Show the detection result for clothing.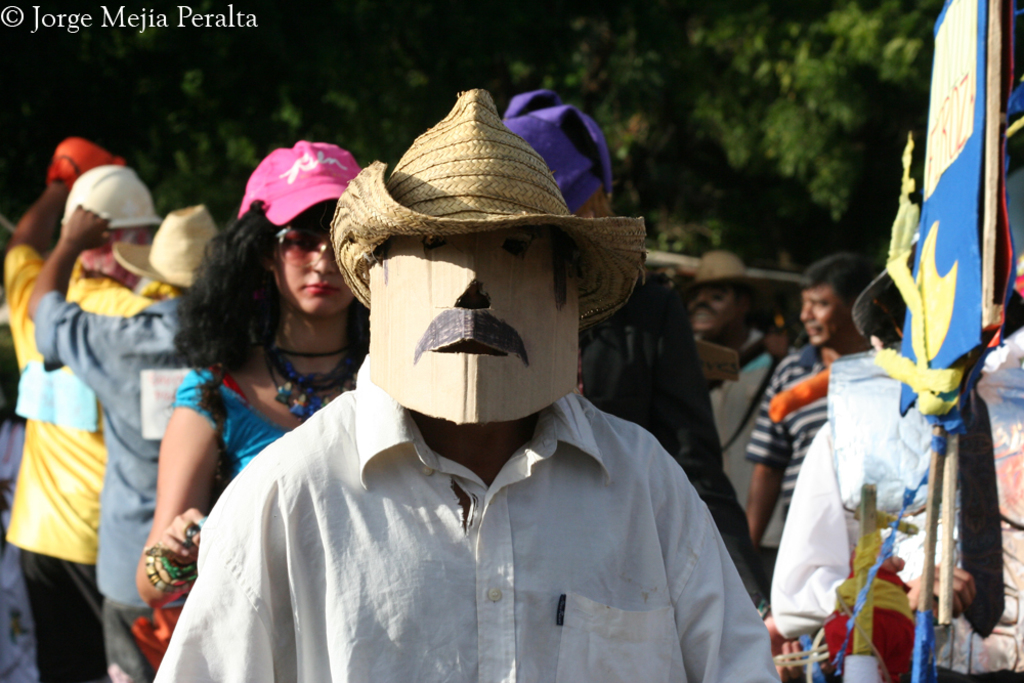
35 291 195 682.
